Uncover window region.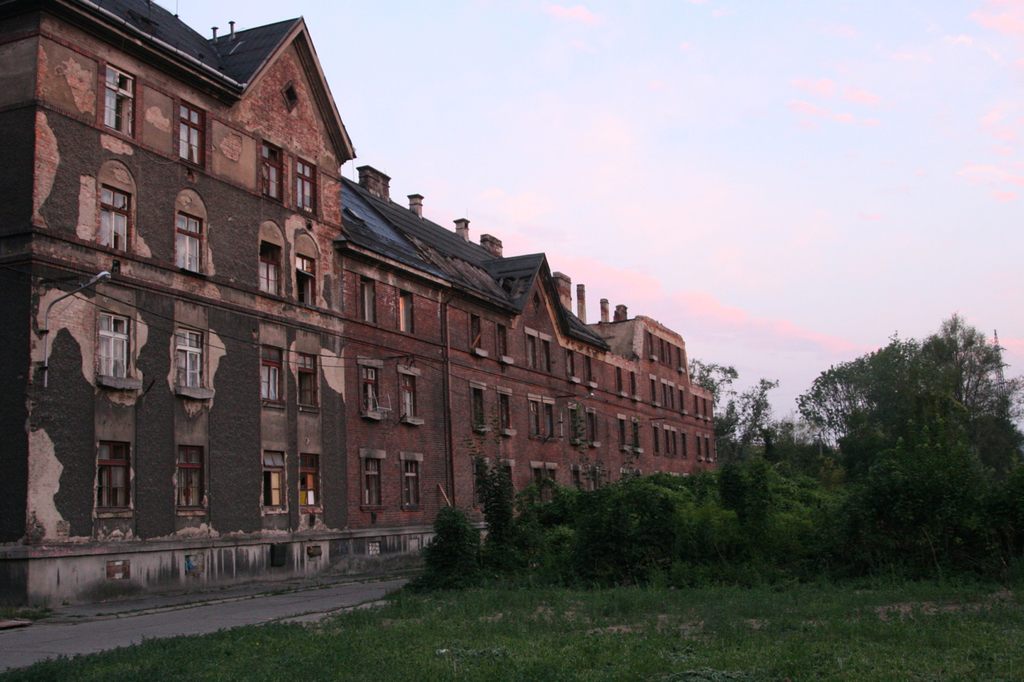
Uncovered: region(261, 146, 282, 199).
